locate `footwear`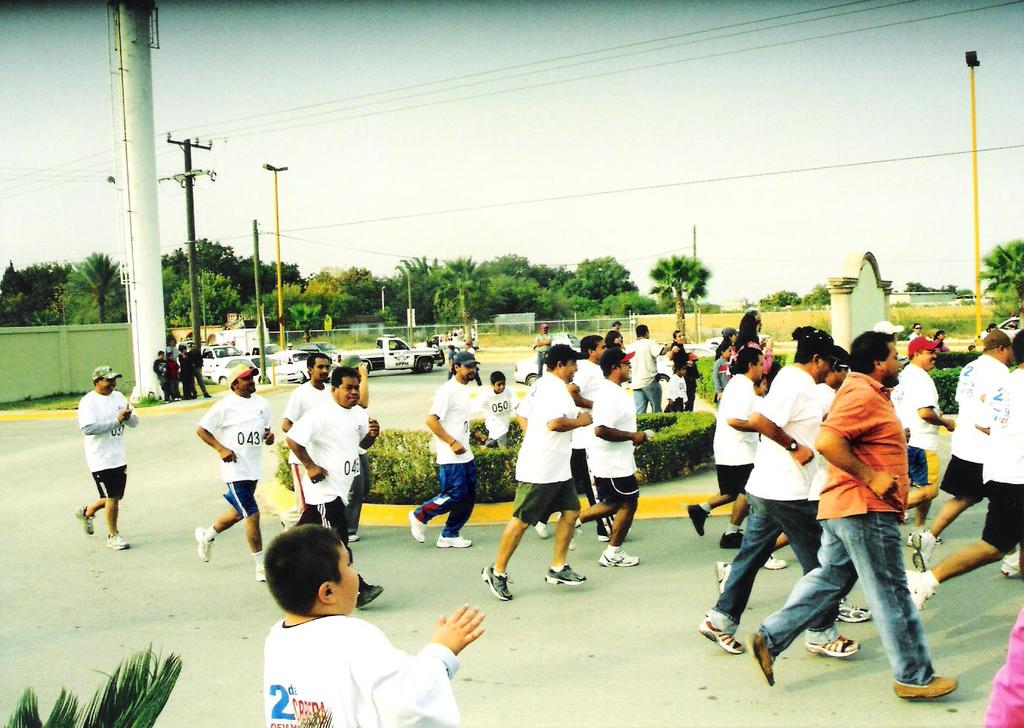
x1=249 y1=546 x2=269 y2=583
